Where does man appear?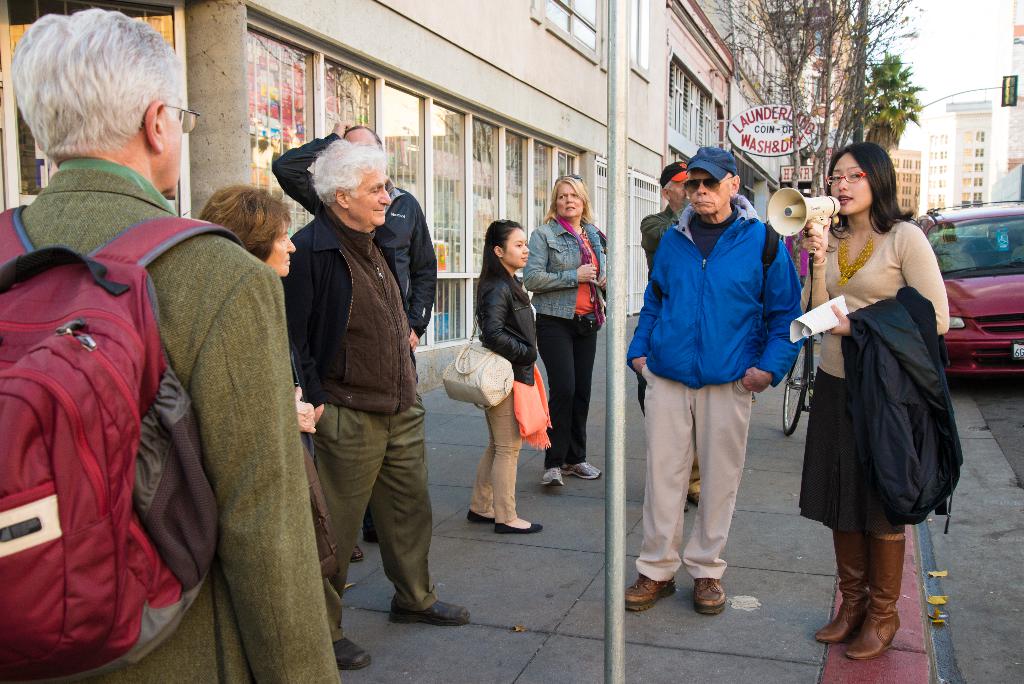
Appears at pyautogui.locateOnScreen(640, 161, 702, 517).
